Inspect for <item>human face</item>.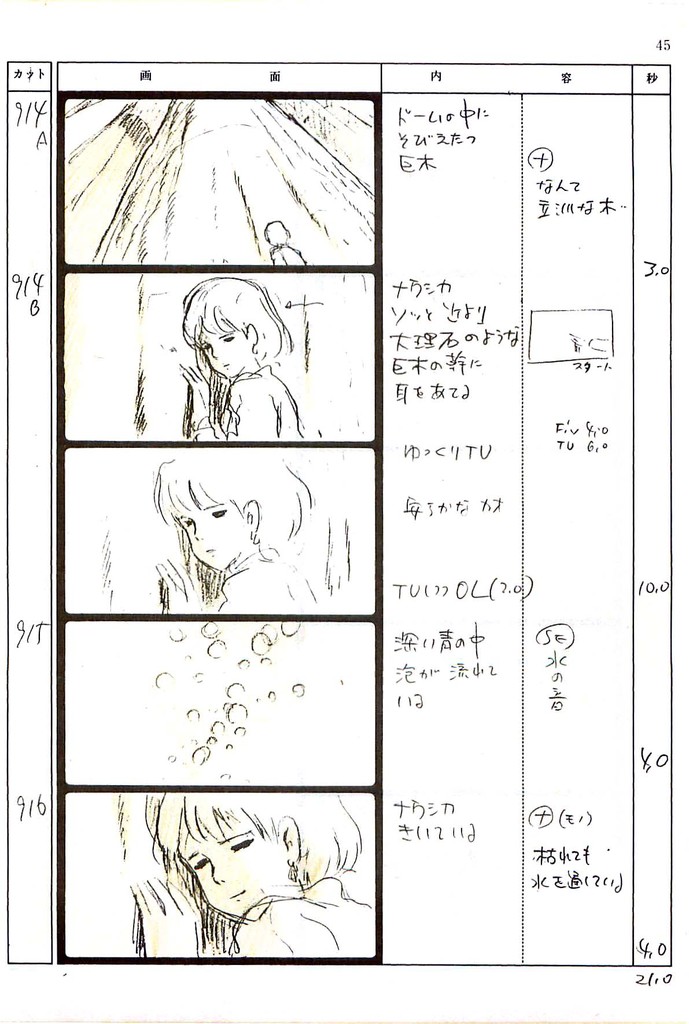
Inspection: Rect(197, 323, 251, 378).
